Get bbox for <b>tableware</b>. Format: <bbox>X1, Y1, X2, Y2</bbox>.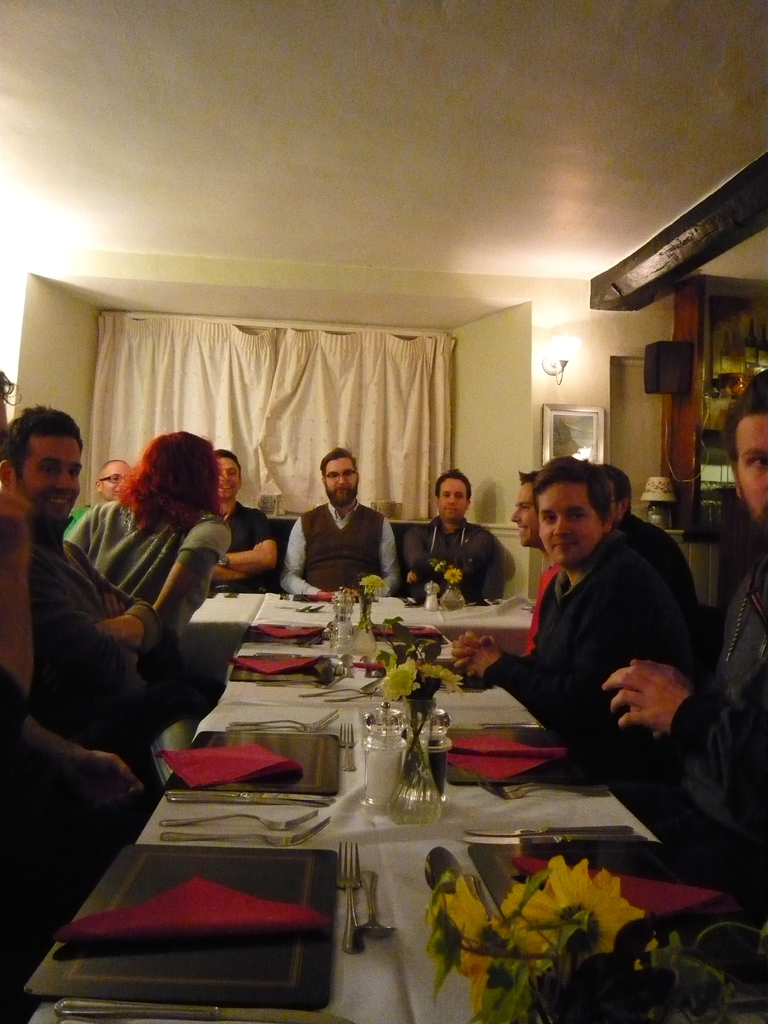
<bbox>221, 715, 343, 729</bbox>.
